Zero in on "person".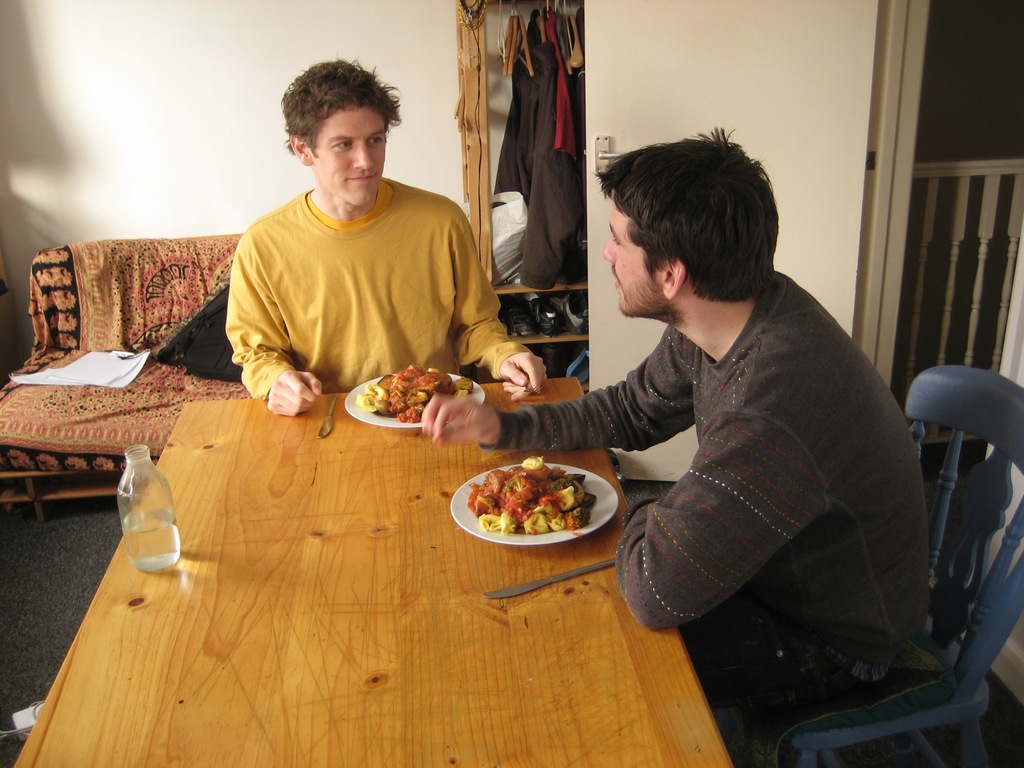
Zeroed in: [417,125,929,744].
